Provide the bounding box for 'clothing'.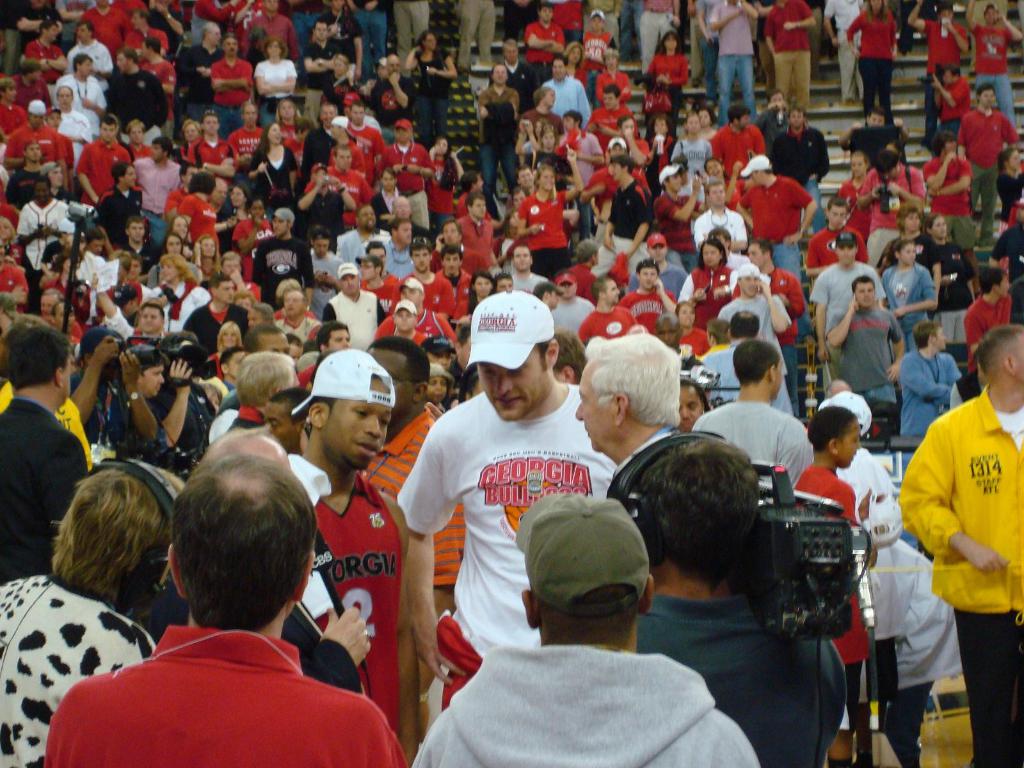
select_region(576, 308, 639, 337).
